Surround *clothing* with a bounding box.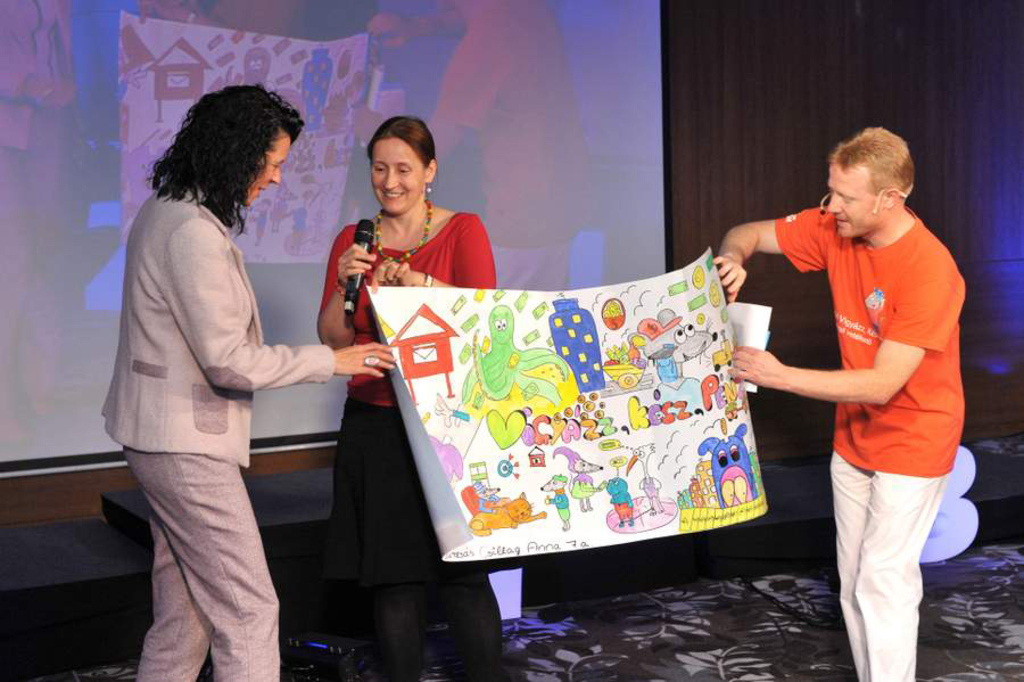
{"x1": 105, "y1": 180, "x2": 339, "y2": 681}.
